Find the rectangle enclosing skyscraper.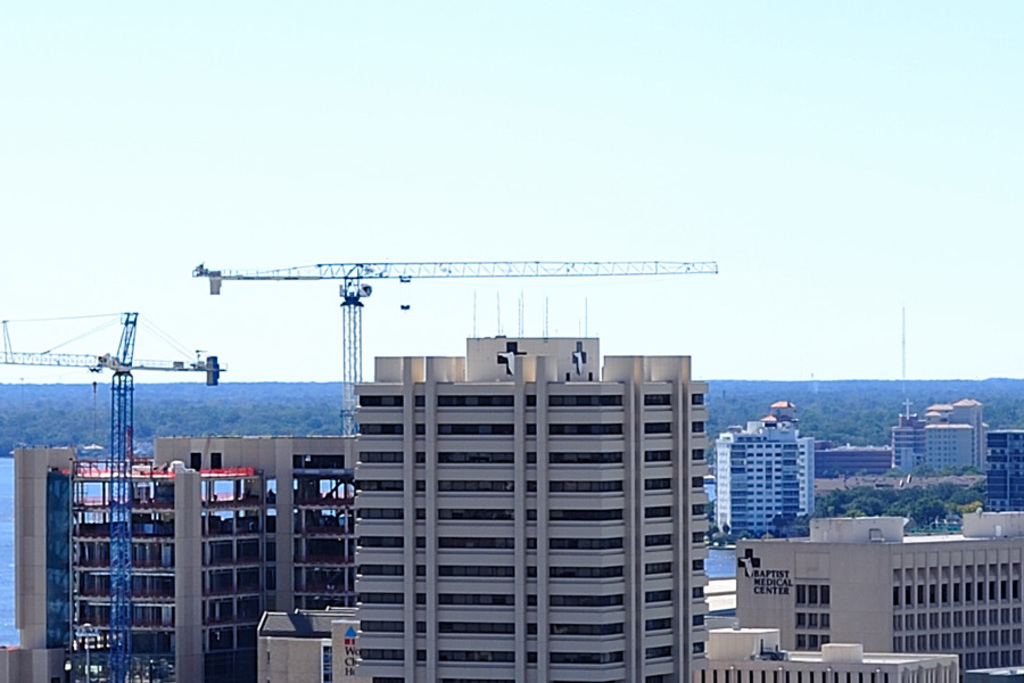
l=707, t=406, r=837, b=538.
